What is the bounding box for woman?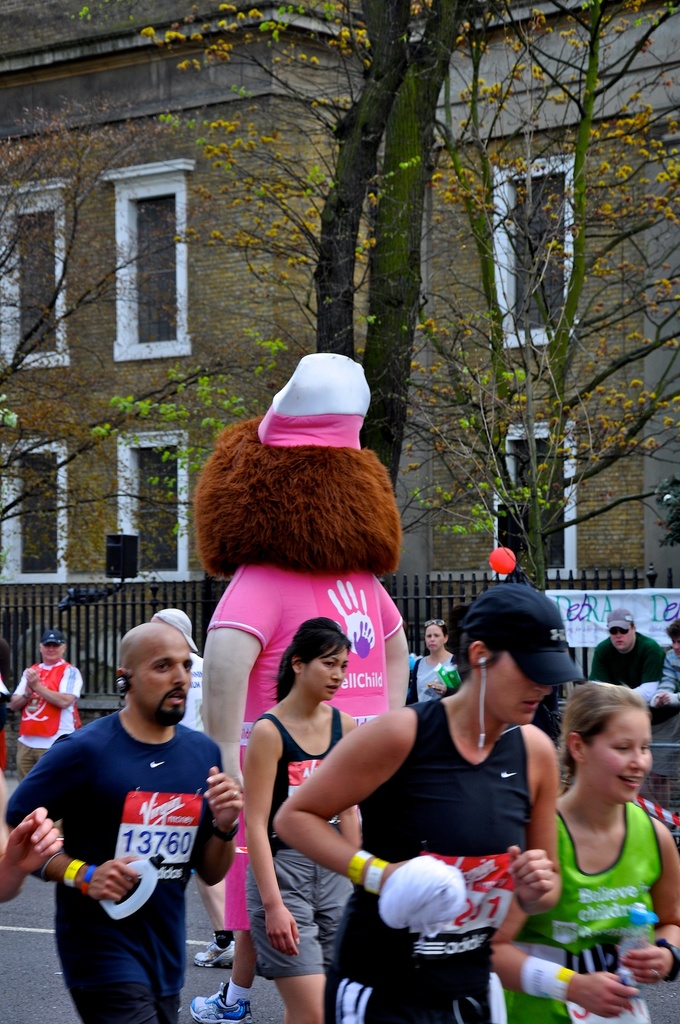
(406,618,463,714).
